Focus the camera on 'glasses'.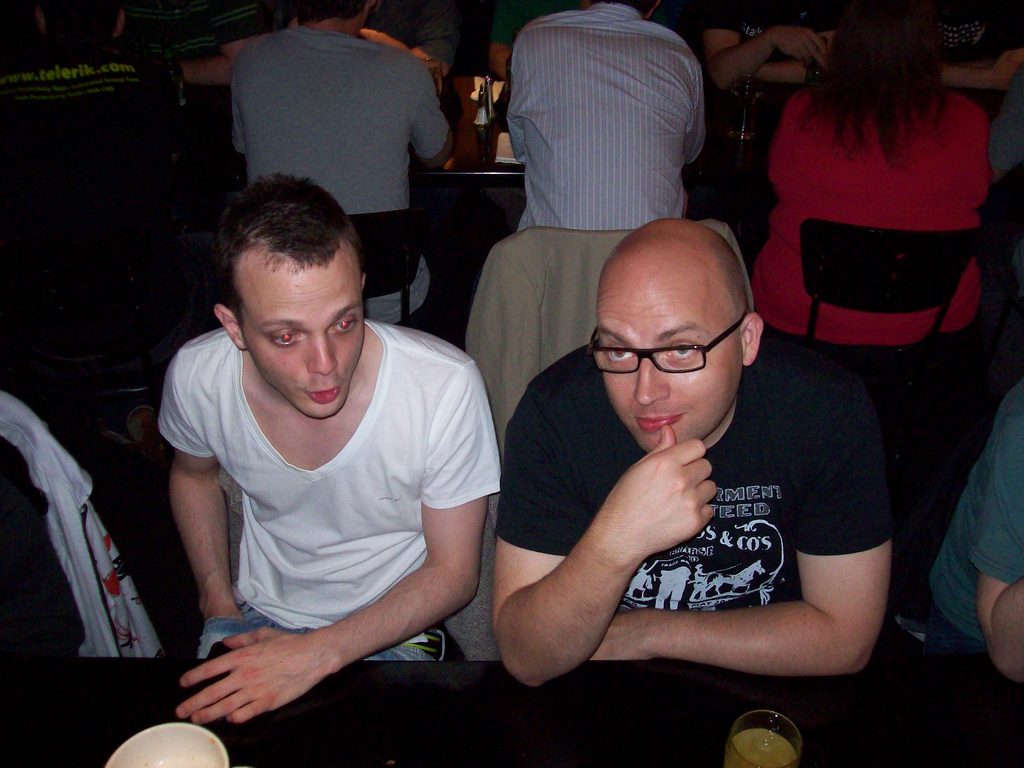
Focus region: crop(598, 330, 753, 383).
